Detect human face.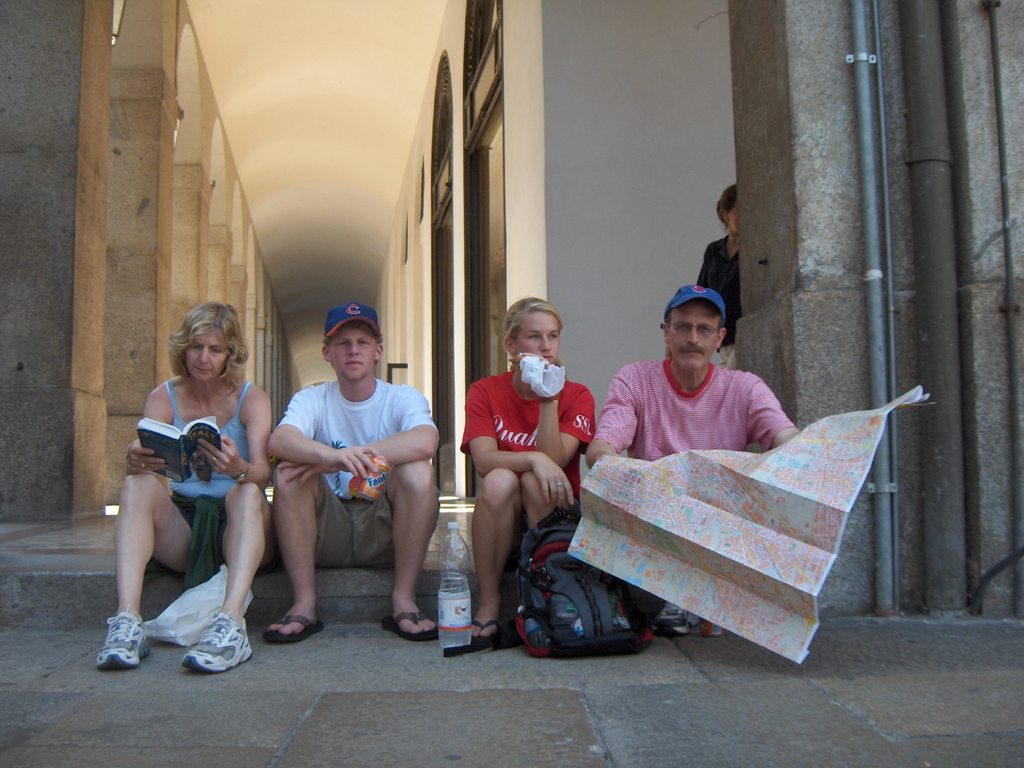
Detected at <region>187, 334, 229, 383</region>.
